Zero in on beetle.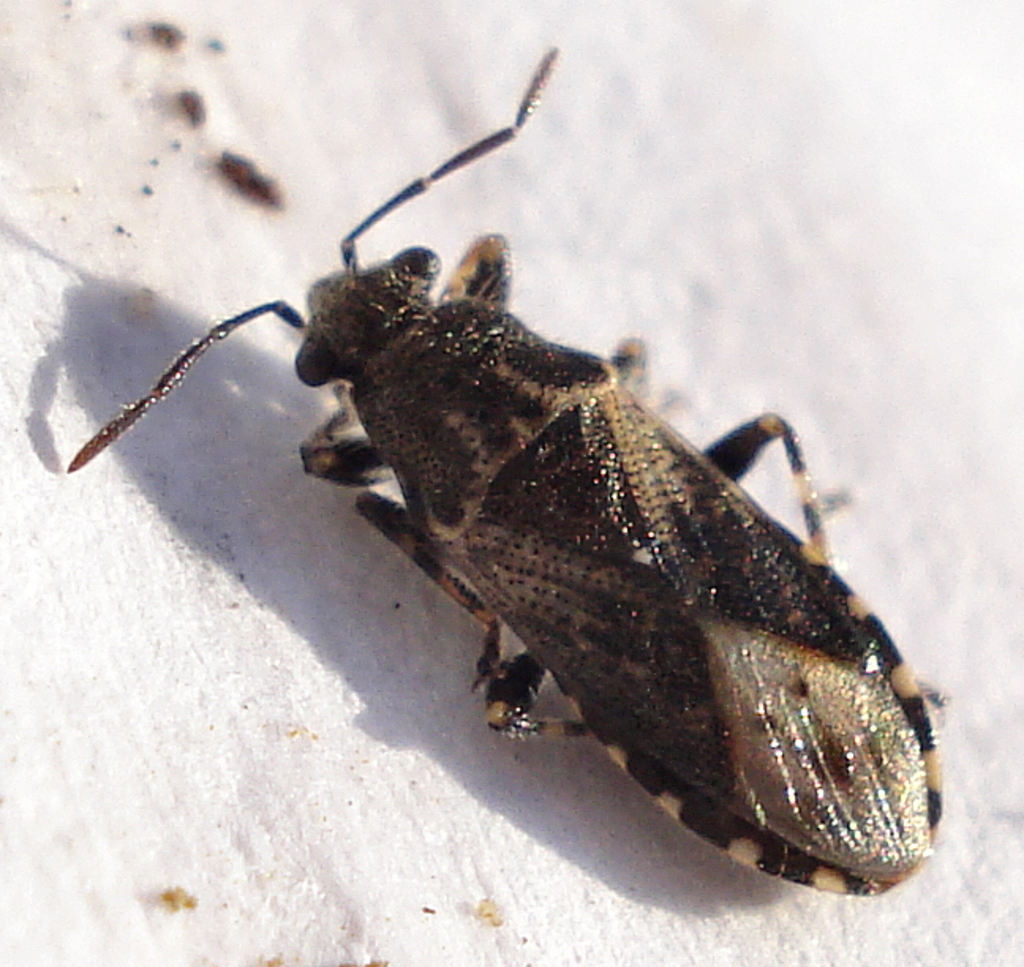
Zeroed in: box(60, 49, 939, 891).
